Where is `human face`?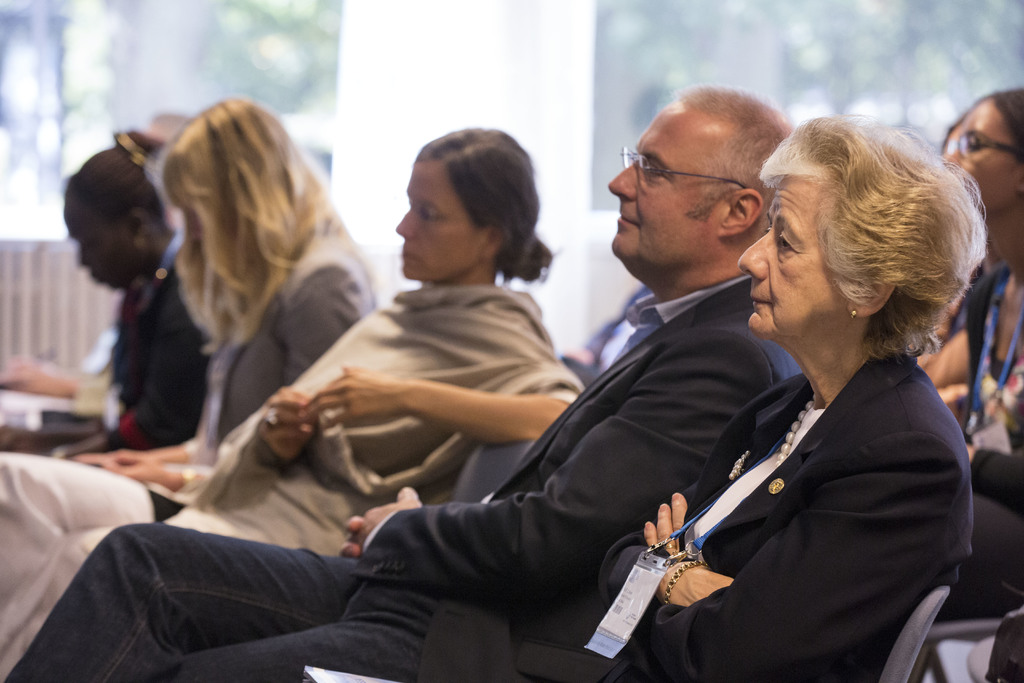
detection(394, 161, 481, 284).
